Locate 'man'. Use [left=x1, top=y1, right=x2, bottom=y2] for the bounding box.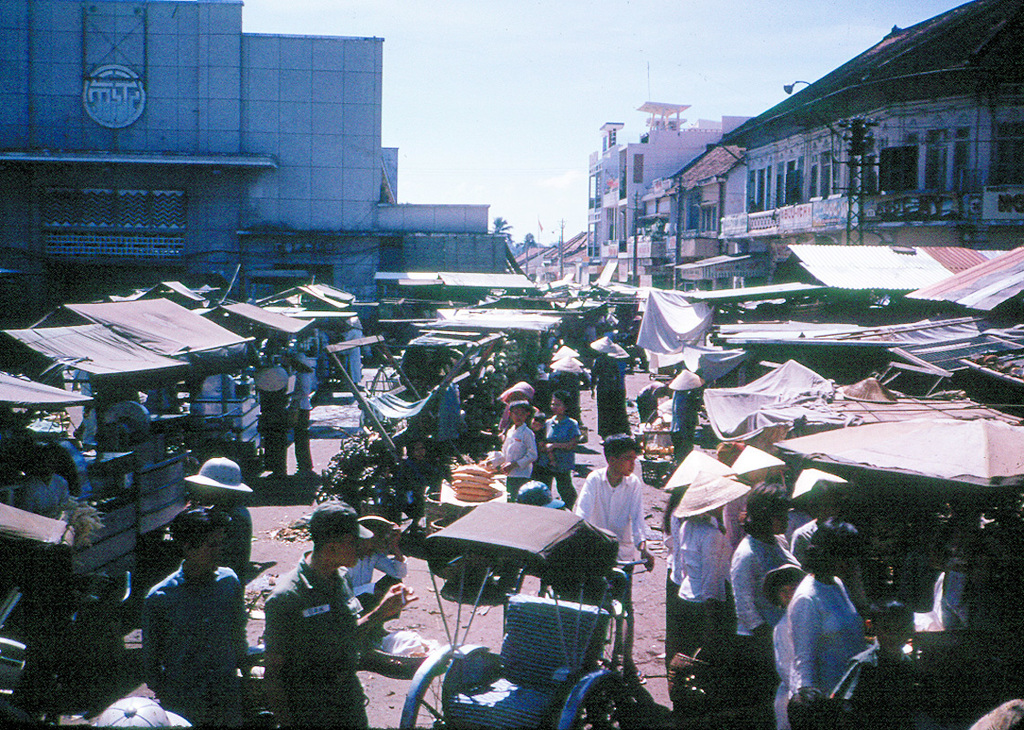
[left=261, top=497, right=418, bottom=729].
